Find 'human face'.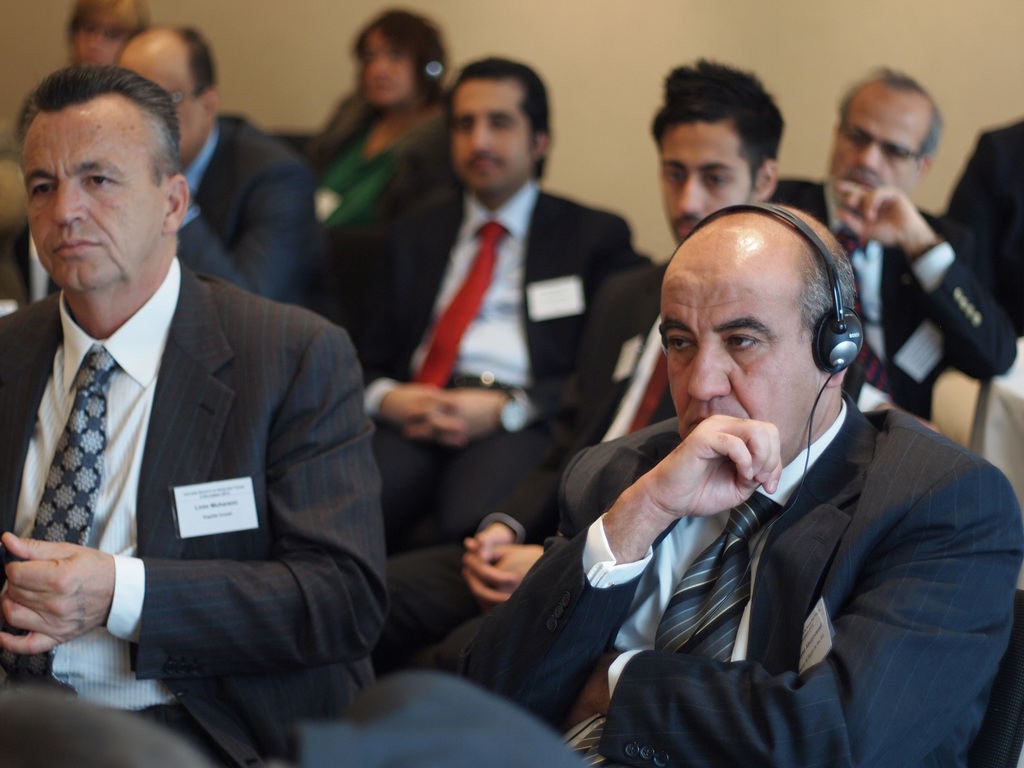
445:78:534:193.
